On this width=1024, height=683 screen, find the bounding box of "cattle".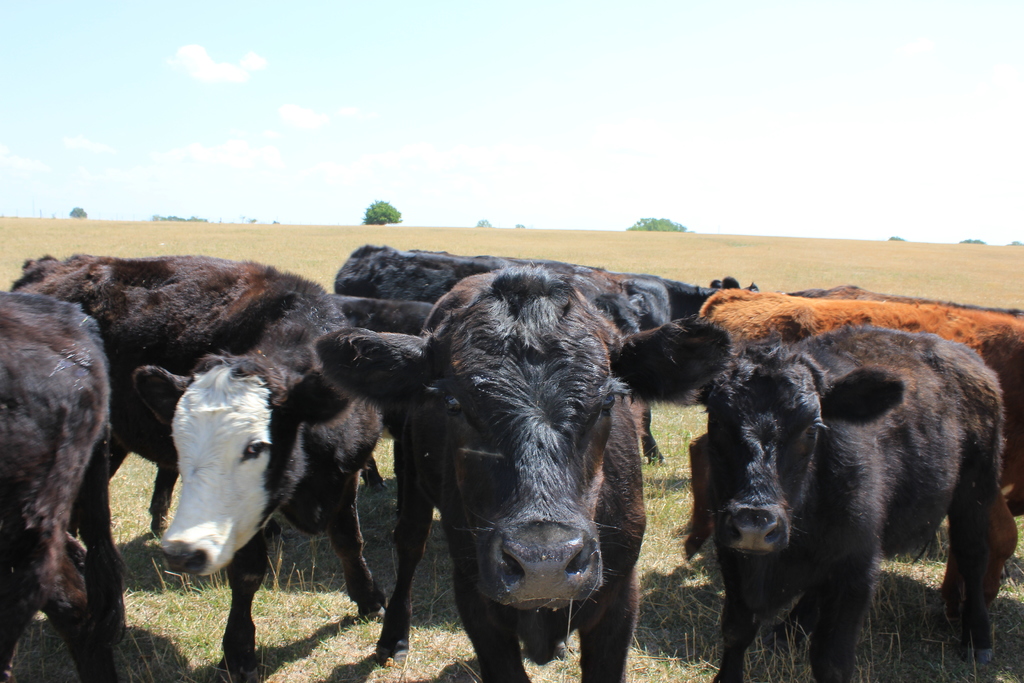
Bounding box: detection(3, 259, 383, 666).
